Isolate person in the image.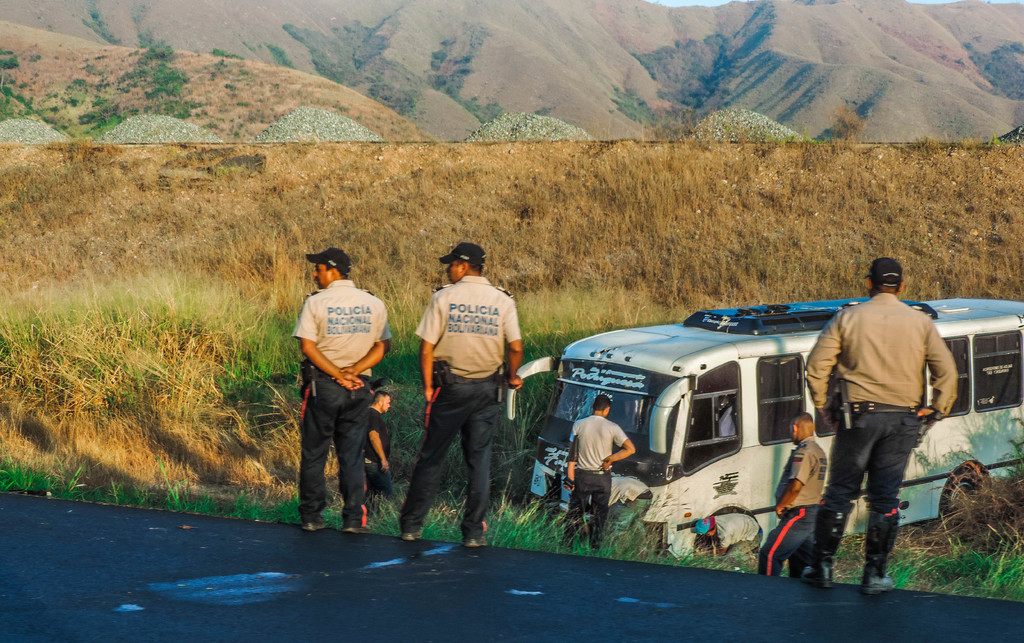
Isolated region: 815:245:955:591.
